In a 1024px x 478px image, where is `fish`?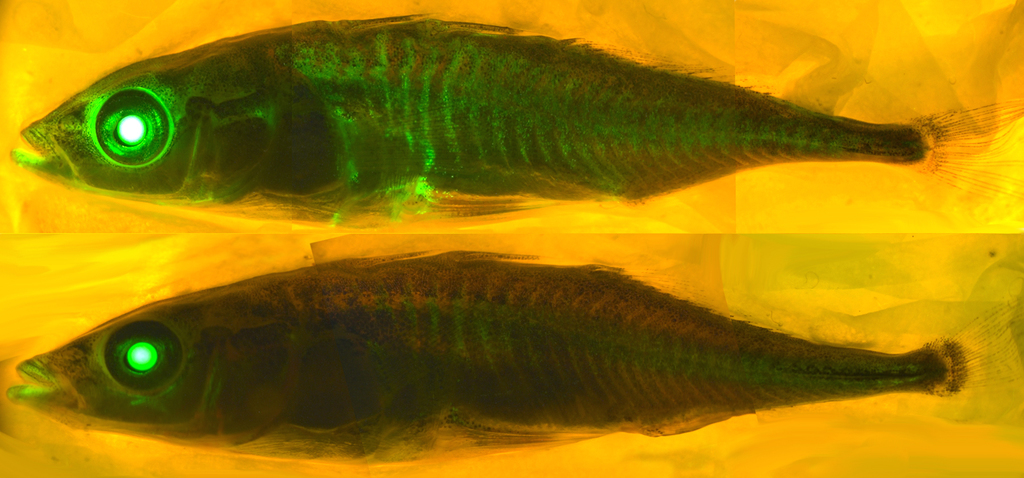
rect(13, 19, 1023, 233).
